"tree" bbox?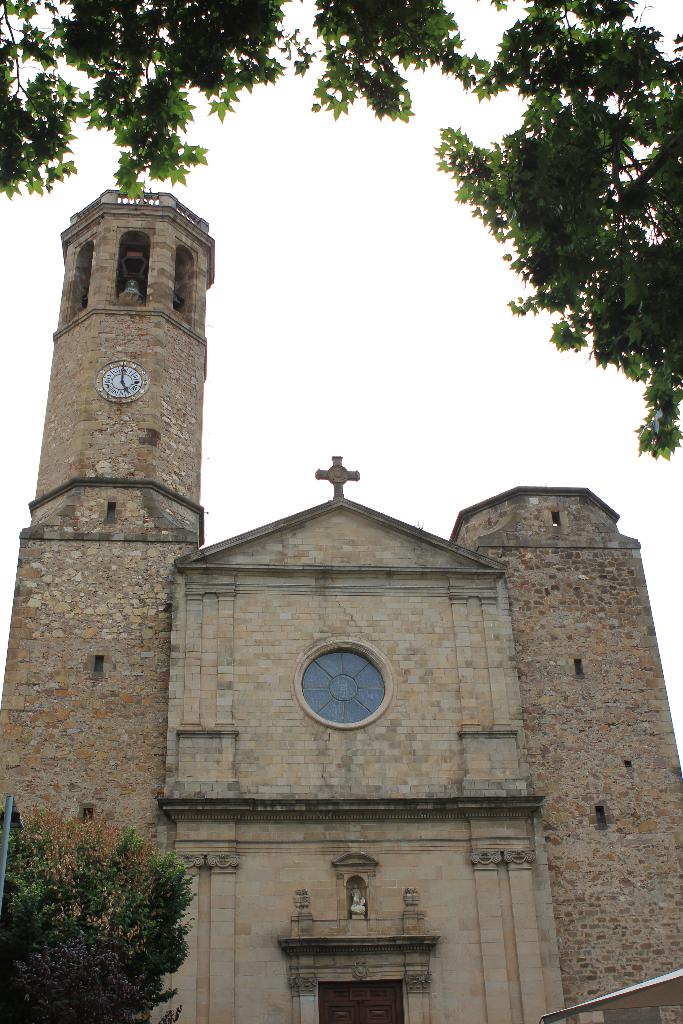
l=0, t=0, r=682, b=459
